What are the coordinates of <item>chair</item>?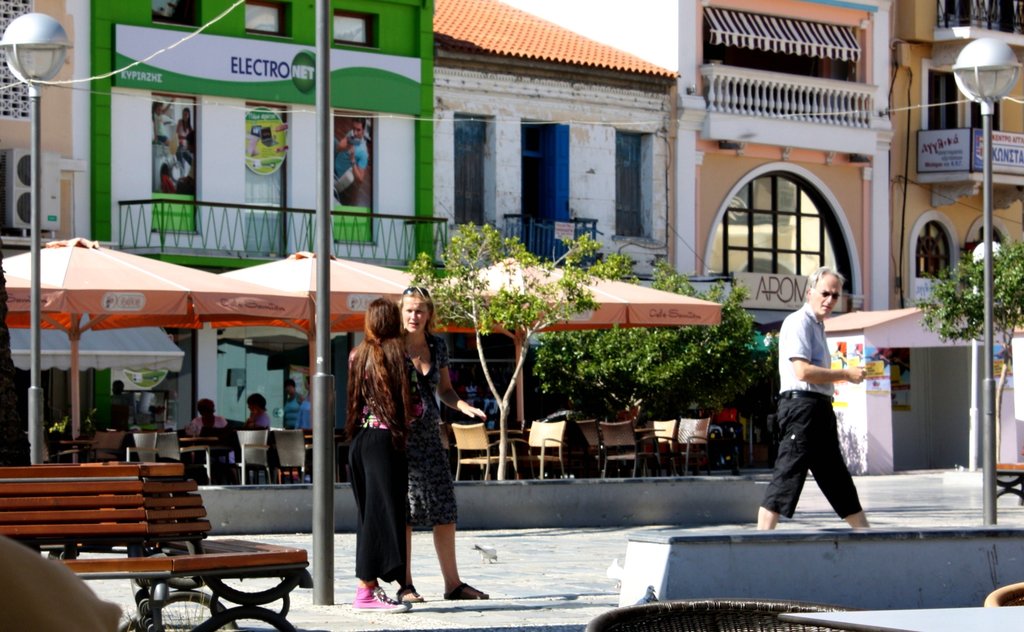
(447,419,511,479).
